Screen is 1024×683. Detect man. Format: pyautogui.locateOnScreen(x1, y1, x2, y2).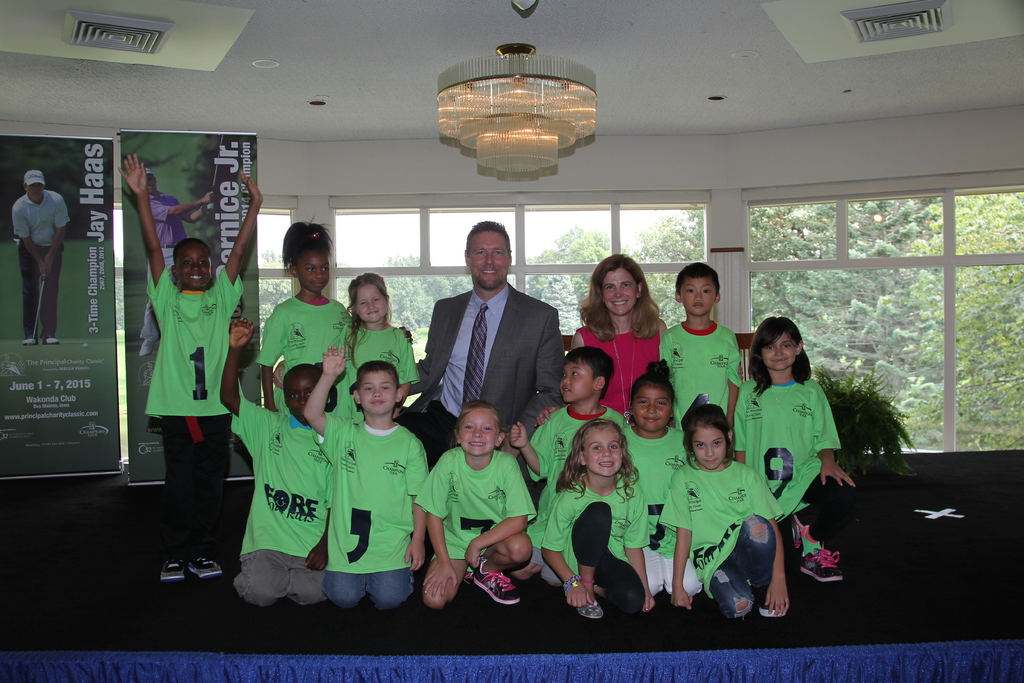
pyautogui.locateOnScreen(9, 168, 70, 346).
